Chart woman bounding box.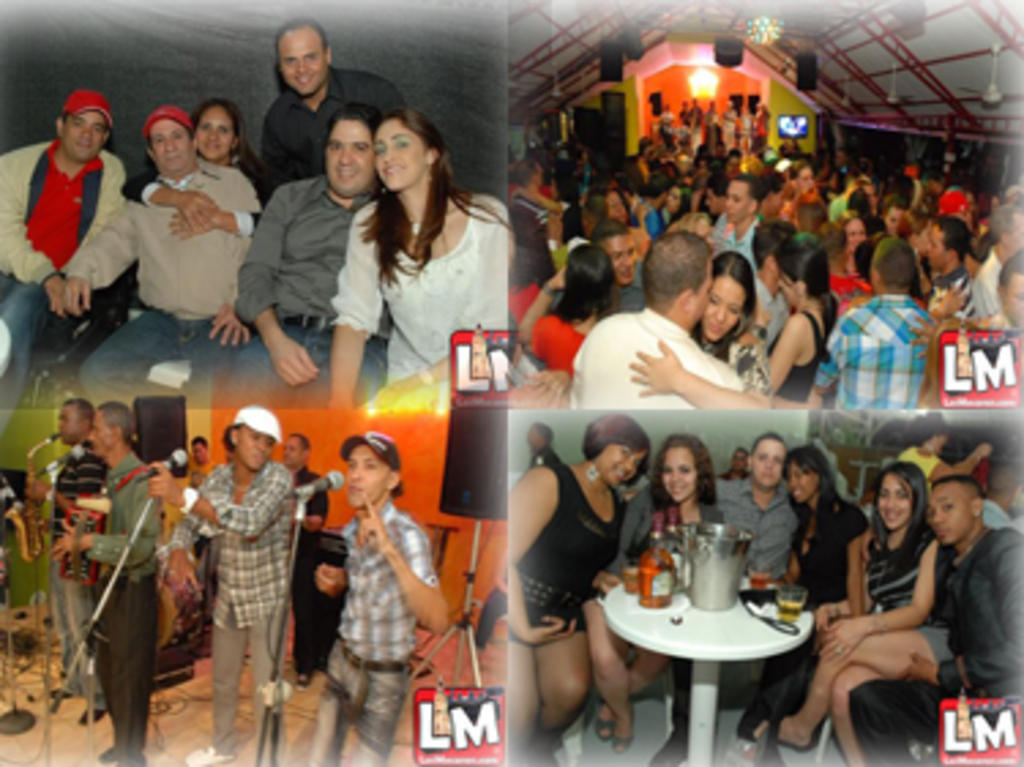
Charted: <box>606,186,647,257</box>.
